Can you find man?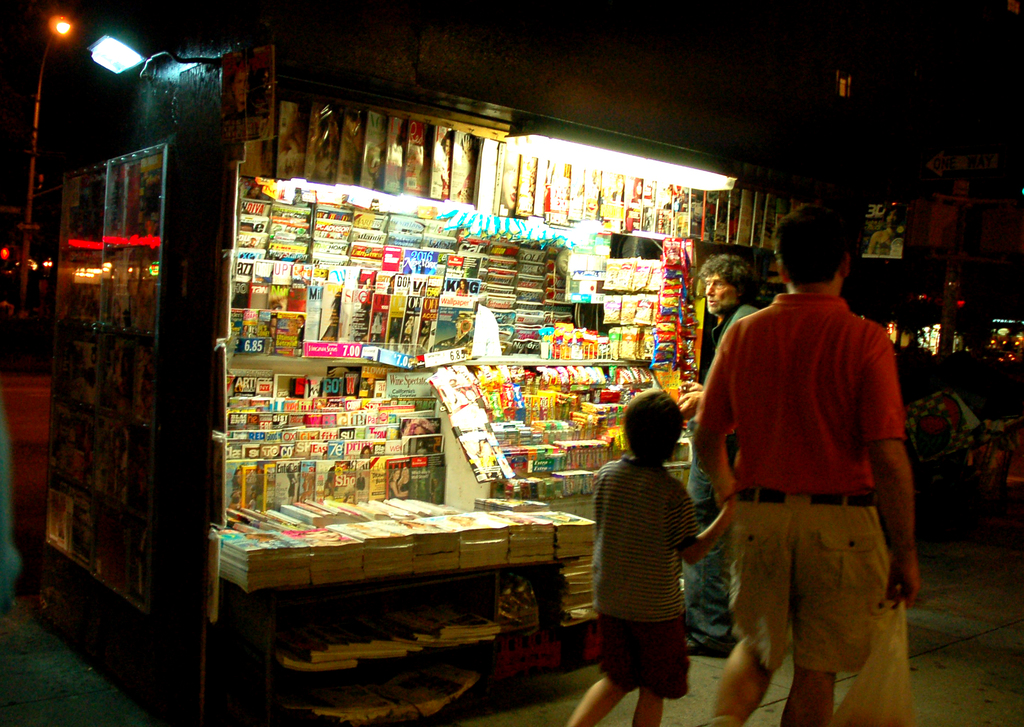
Yes, bounding box: l=699, t=200, r=922, b=718.
